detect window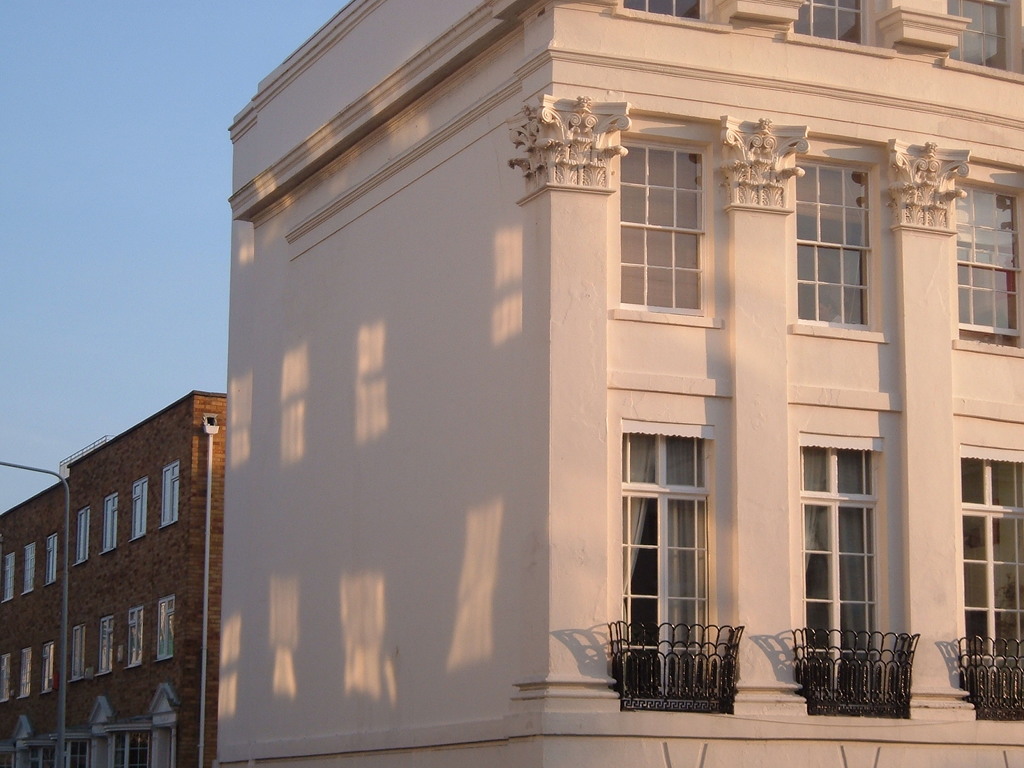
bbox=(70, 625, 86, 676)
